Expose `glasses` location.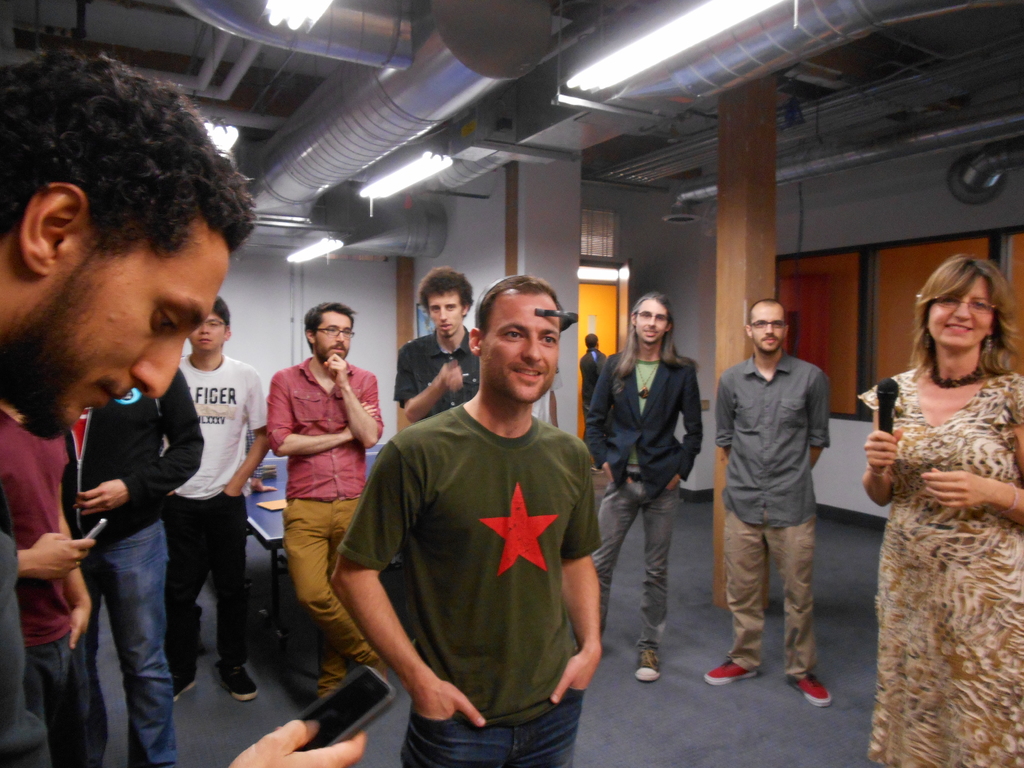
Exposed at bbox=(749, 319, 787, 332).
